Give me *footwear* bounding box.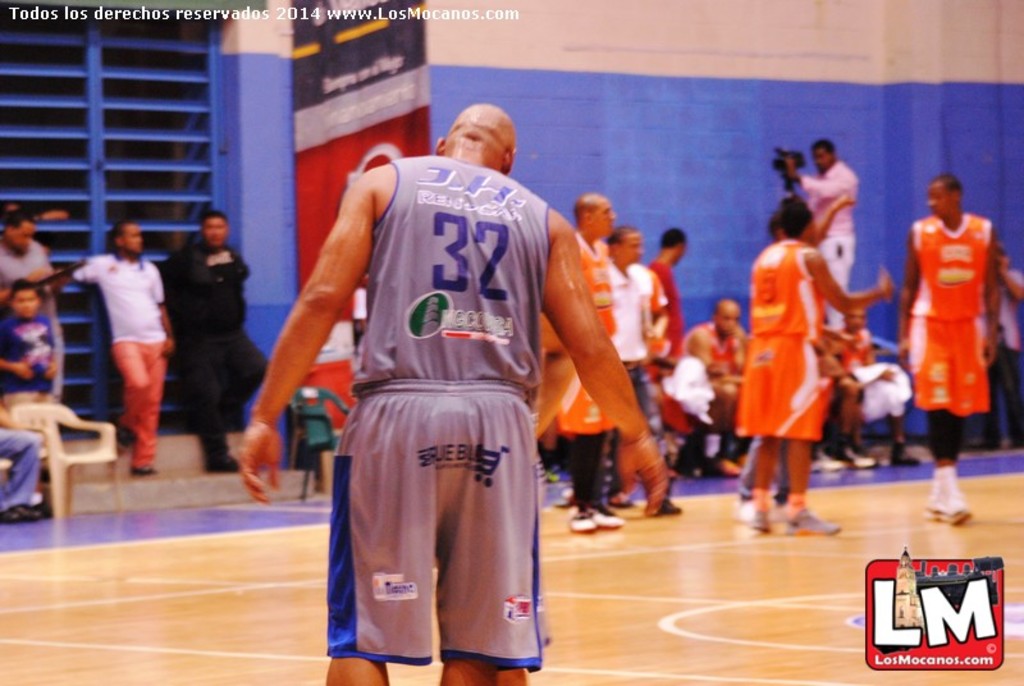
15, 504, 40, 521.
